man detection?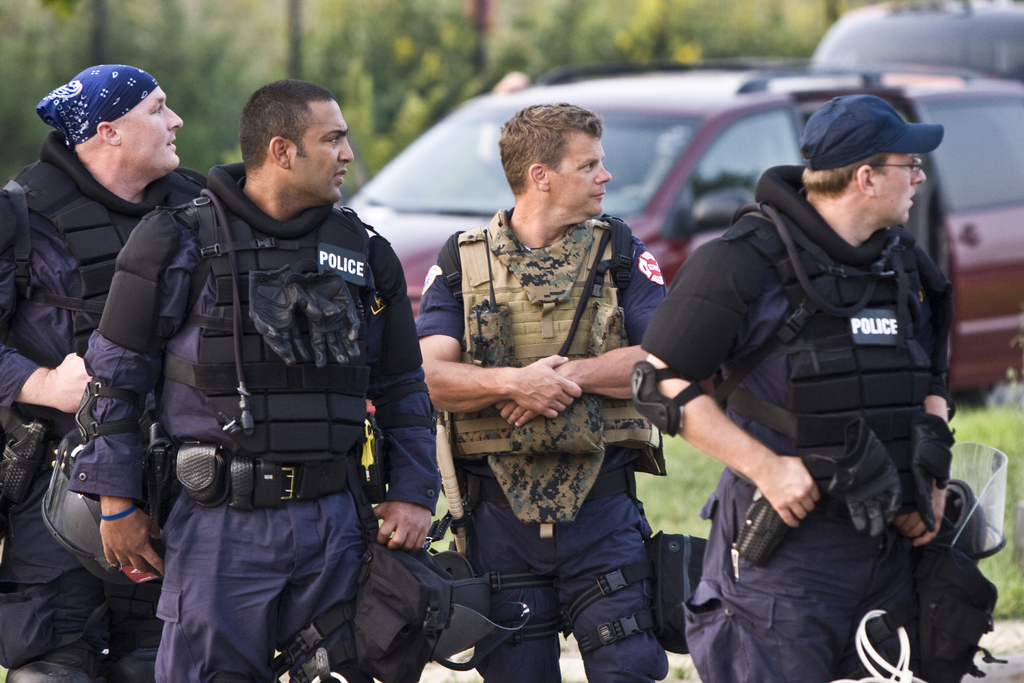
419:117:691:622
